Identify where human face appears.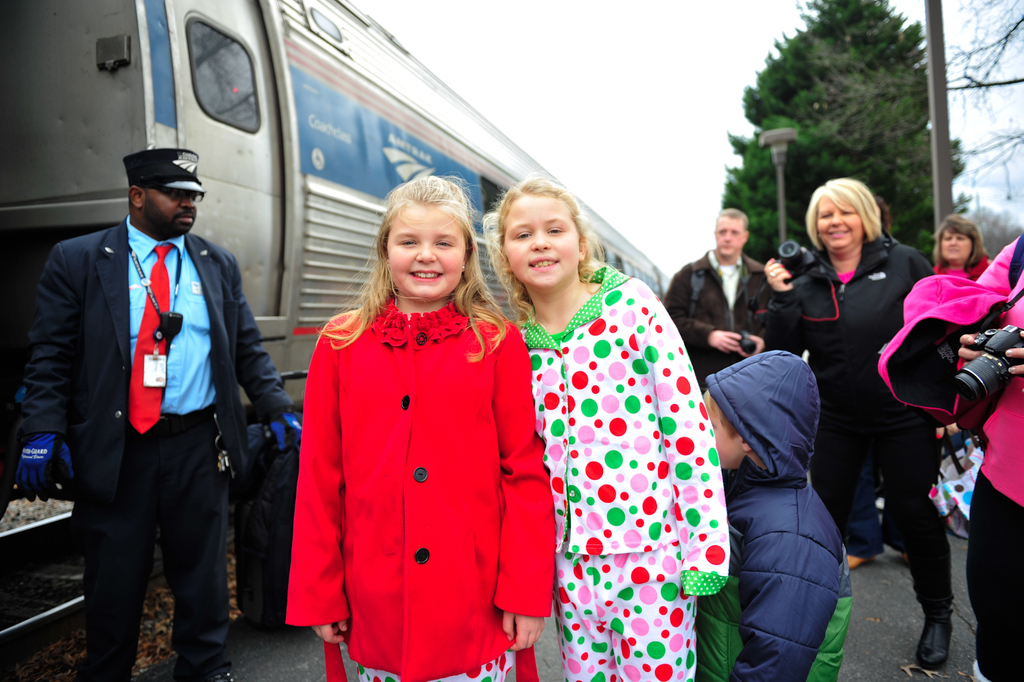
Appears at left=504, top=191, right=579, bottom=288.
